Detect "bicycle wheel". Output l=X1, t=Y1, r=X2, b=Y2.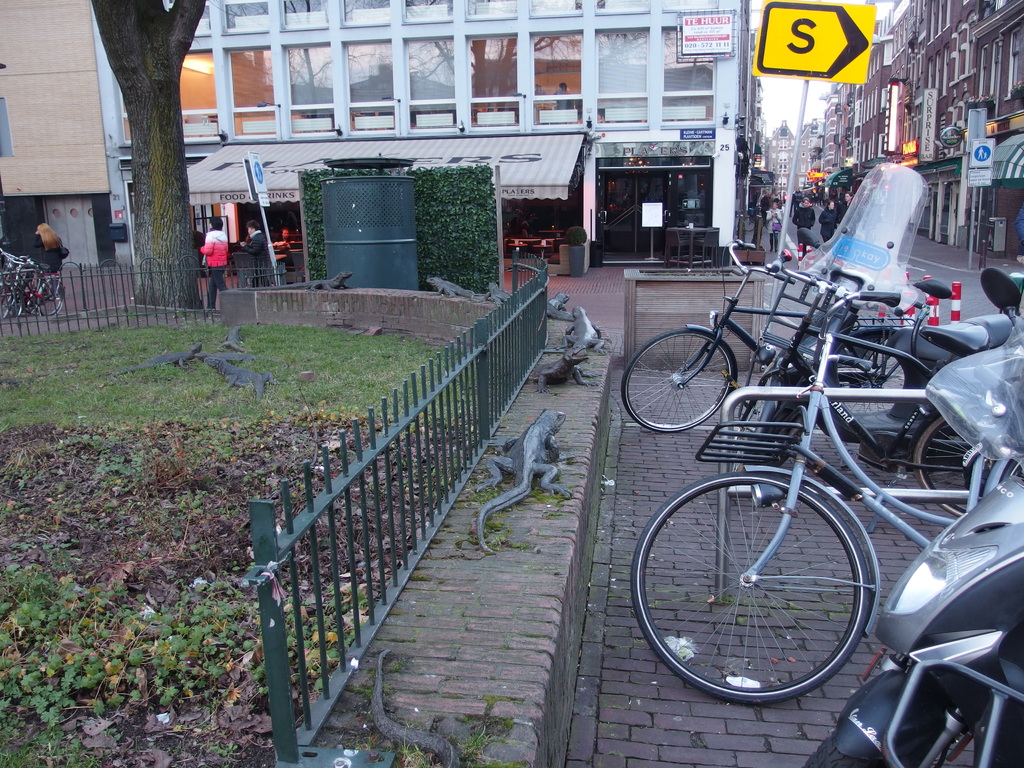
l=0, t=281, r=27, b=321.
